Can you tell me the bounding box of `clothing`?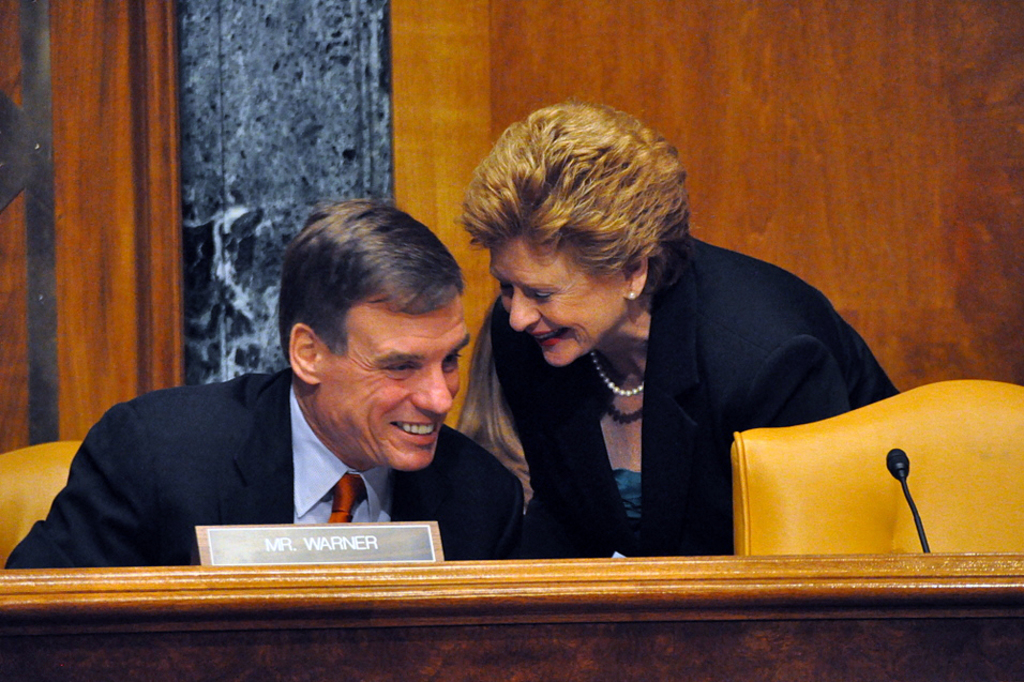
left=456, top=227, right=895, bottom=573.
